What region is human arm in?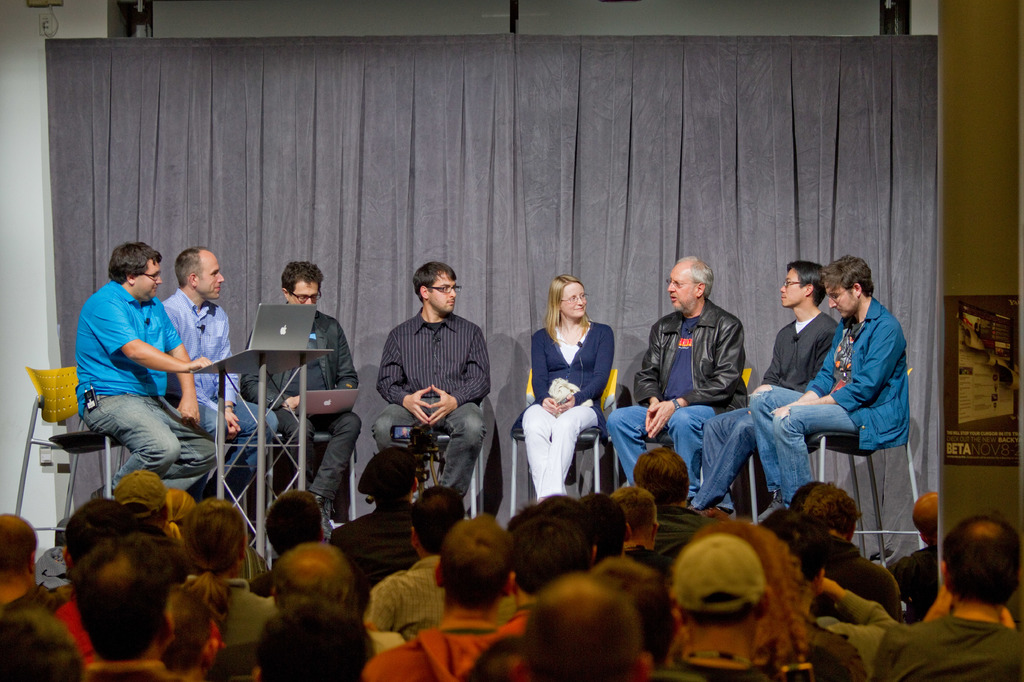
[633,317,657,410].
